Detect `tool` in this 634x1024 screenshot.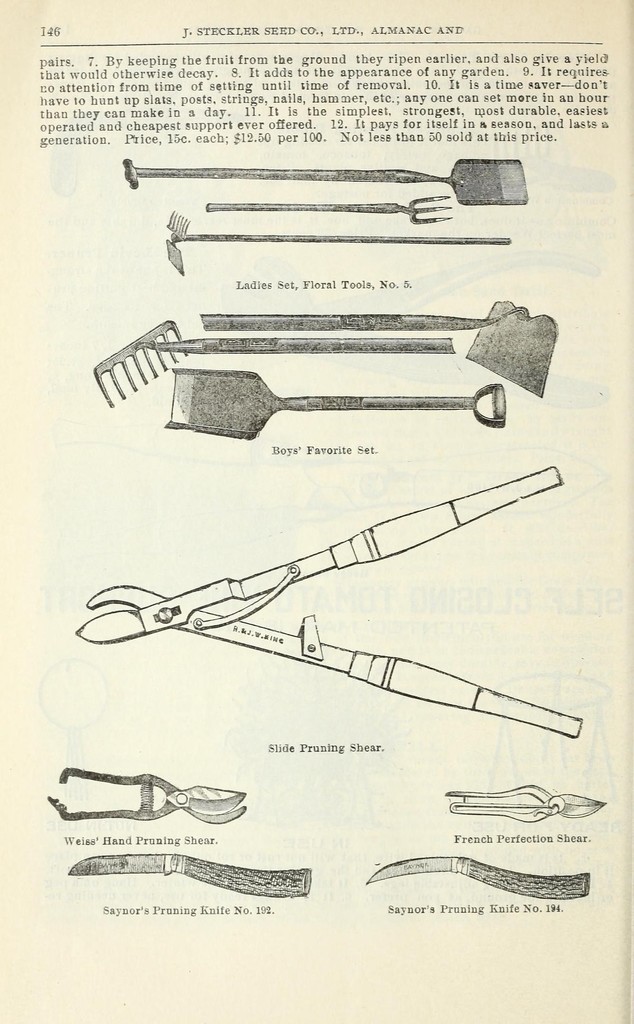
Detection: 154, 367, 503, 442.
